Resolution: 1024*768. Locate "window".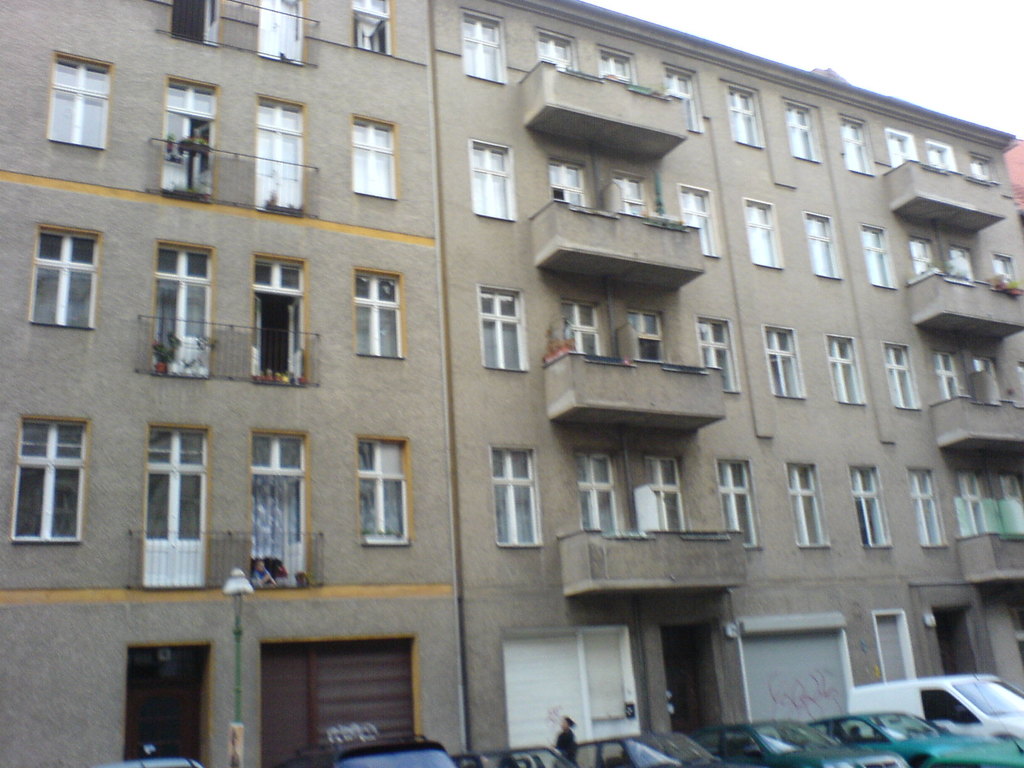
<bbox>888, 342, 918, 407</bbox>.
